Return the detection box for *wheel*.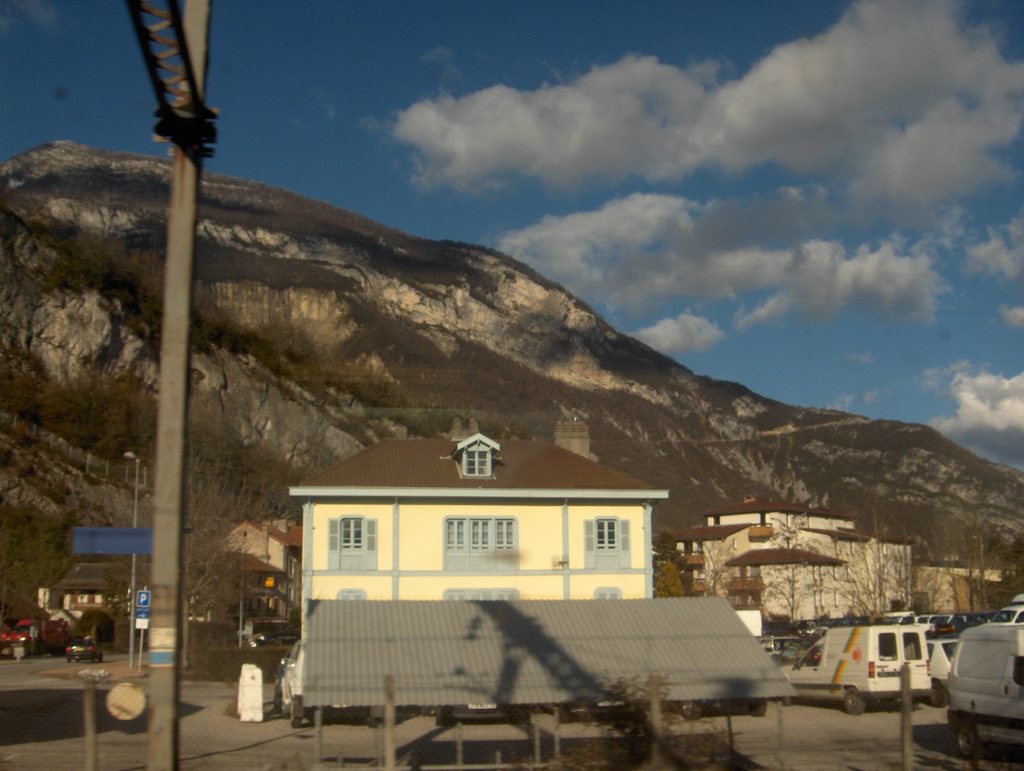
[931,678,947,707].
